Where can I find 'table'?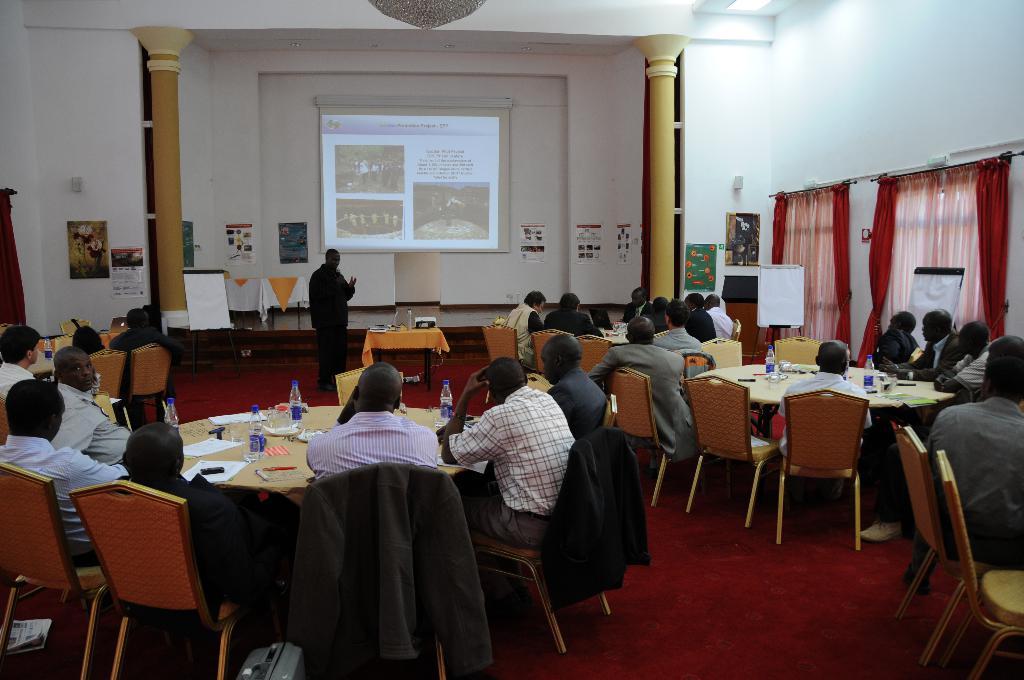
You can find it at (168,405,486,508).
